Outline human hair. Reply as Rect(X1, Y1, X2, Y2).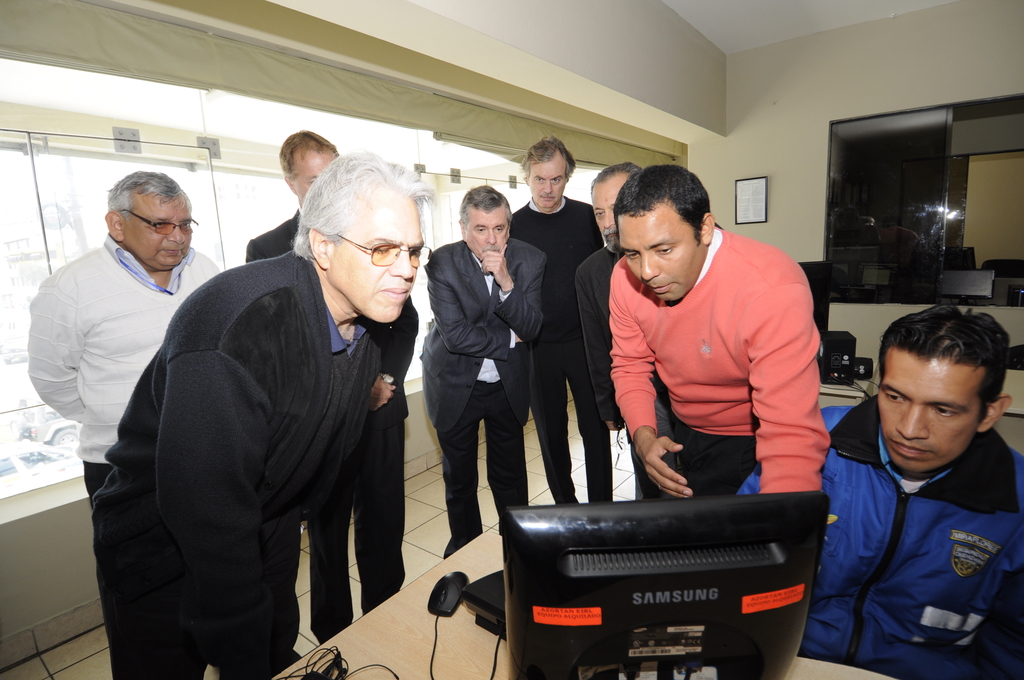
Rect(458, 185, 513, 234).
